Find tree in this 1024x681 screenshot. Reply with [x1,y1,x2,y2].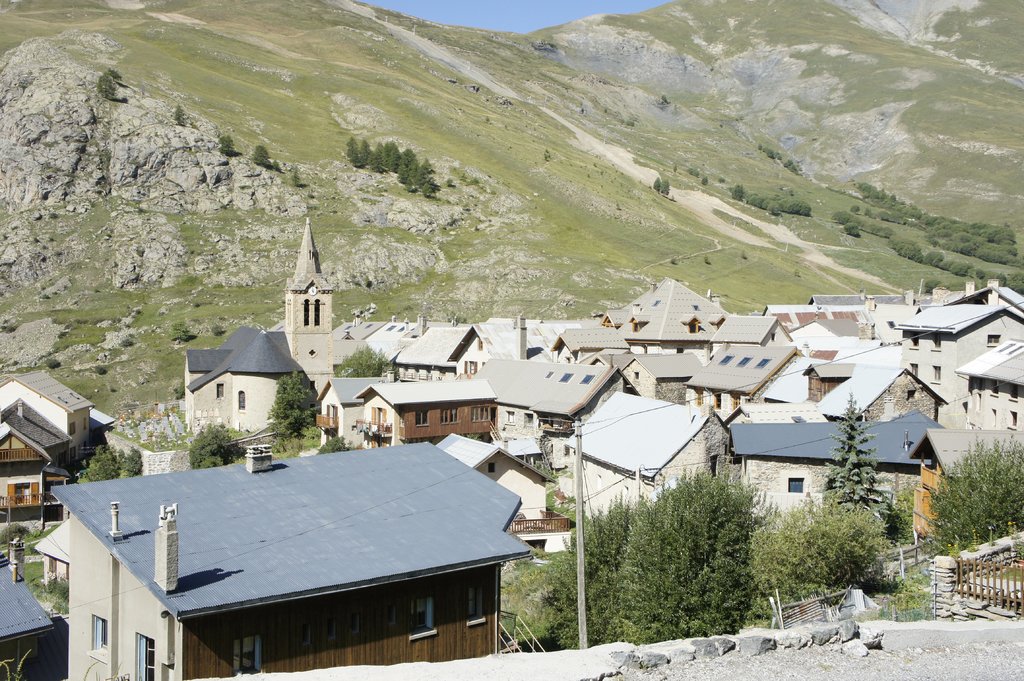
[346,138,362,177].
